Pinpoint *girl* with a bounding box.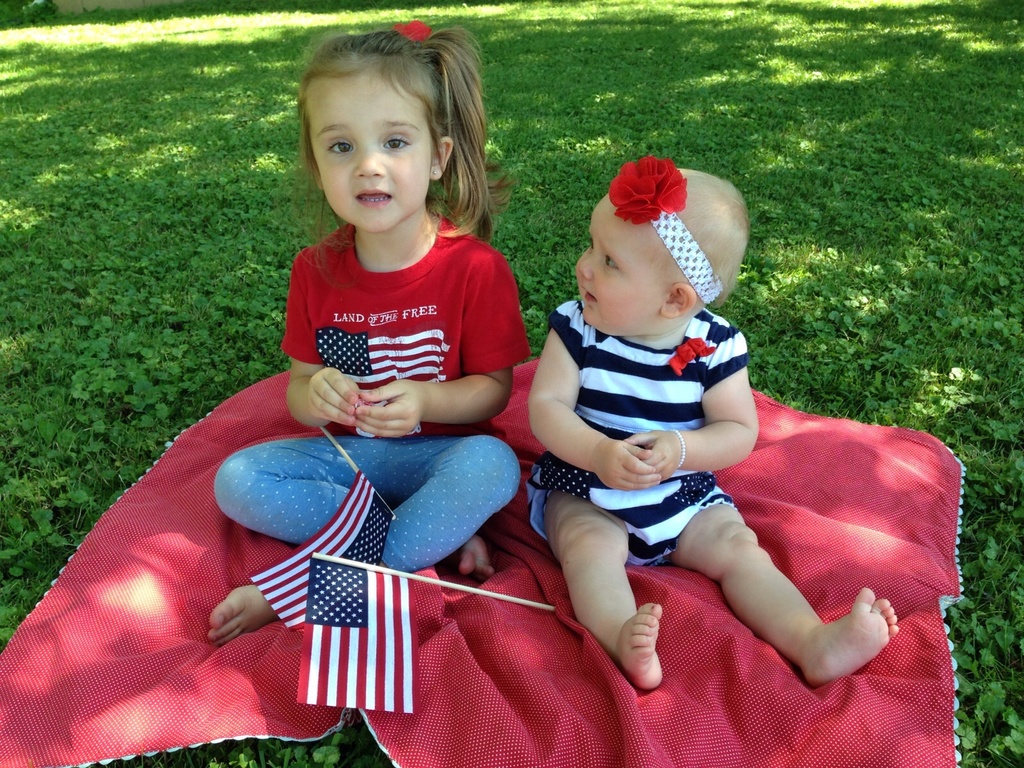
531,164,896,694.
